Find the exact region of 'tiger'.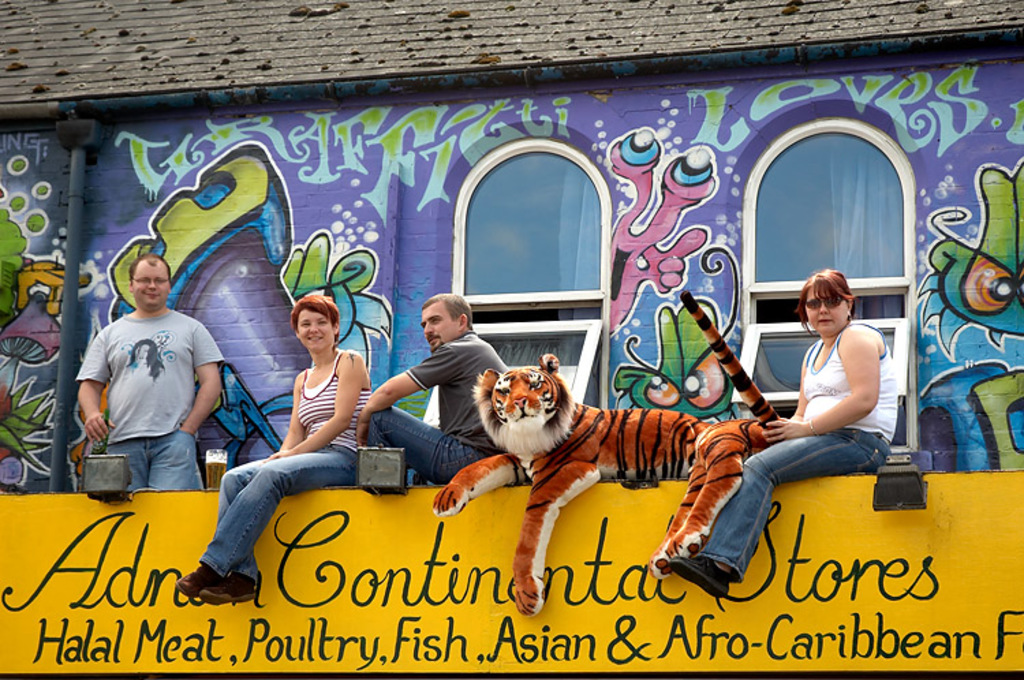
Exact region: 423:345:784:632.
